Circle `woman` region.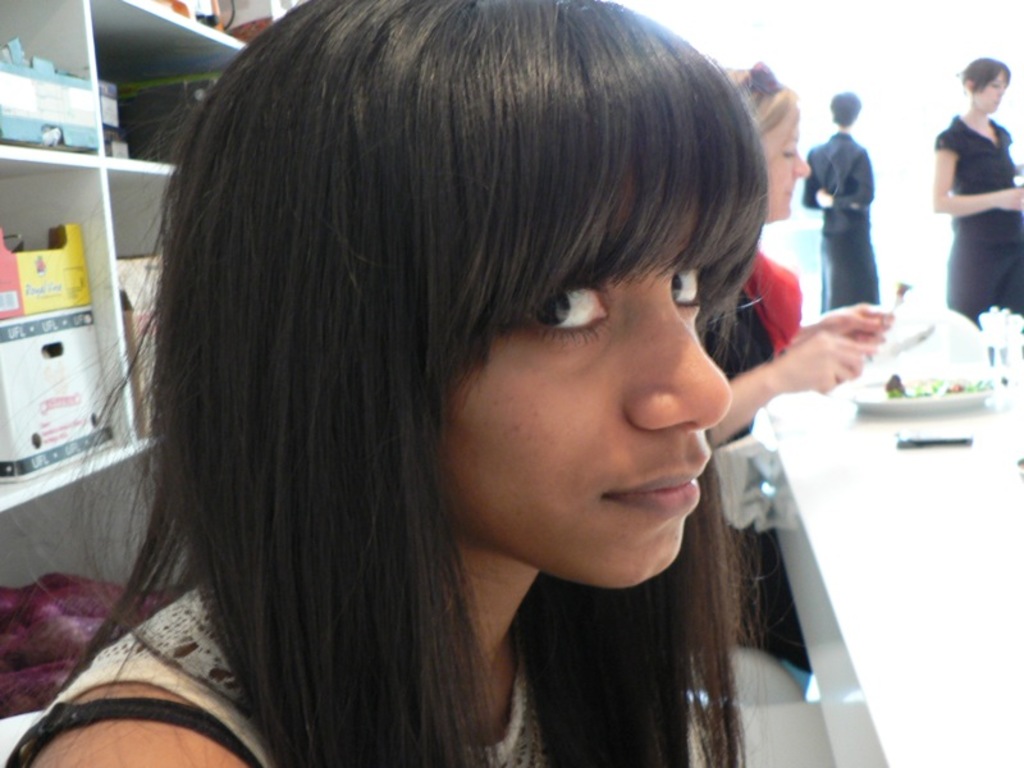
Region: box=[713, 60, 892, 467].
